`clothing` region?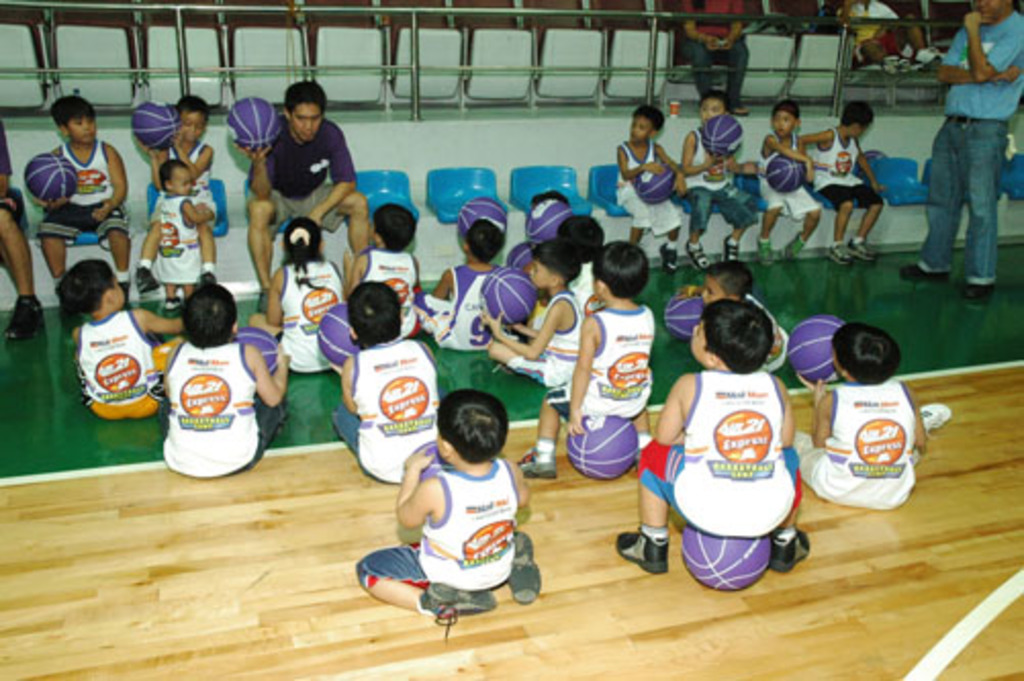
27, 151, 151, 247
